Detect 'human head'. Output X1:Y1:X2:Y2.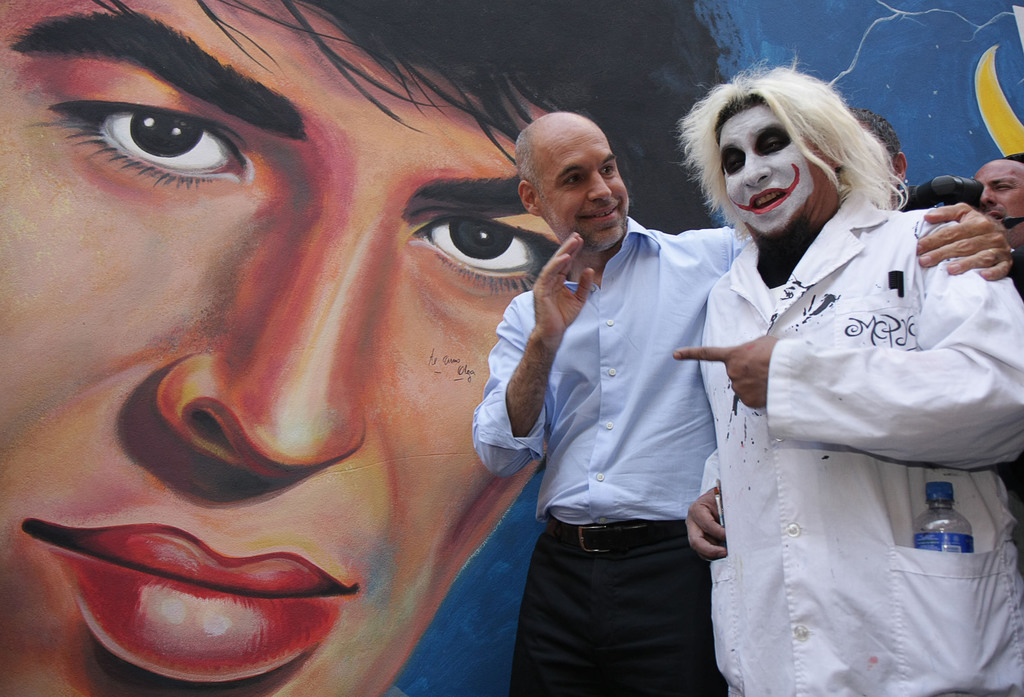
714:62:836:243.
